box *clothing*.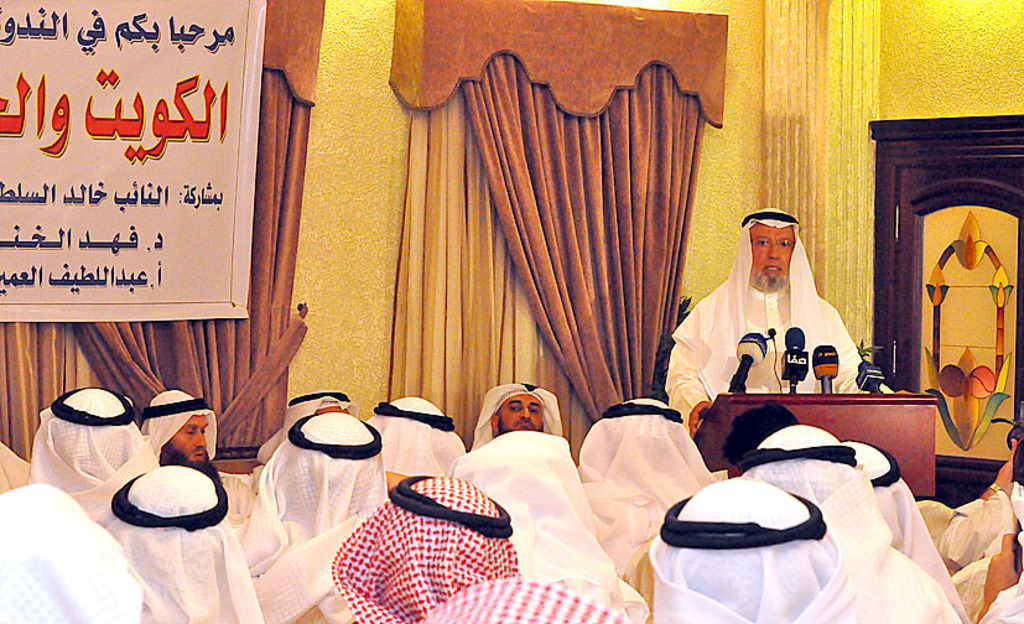
837,437,968,623.
